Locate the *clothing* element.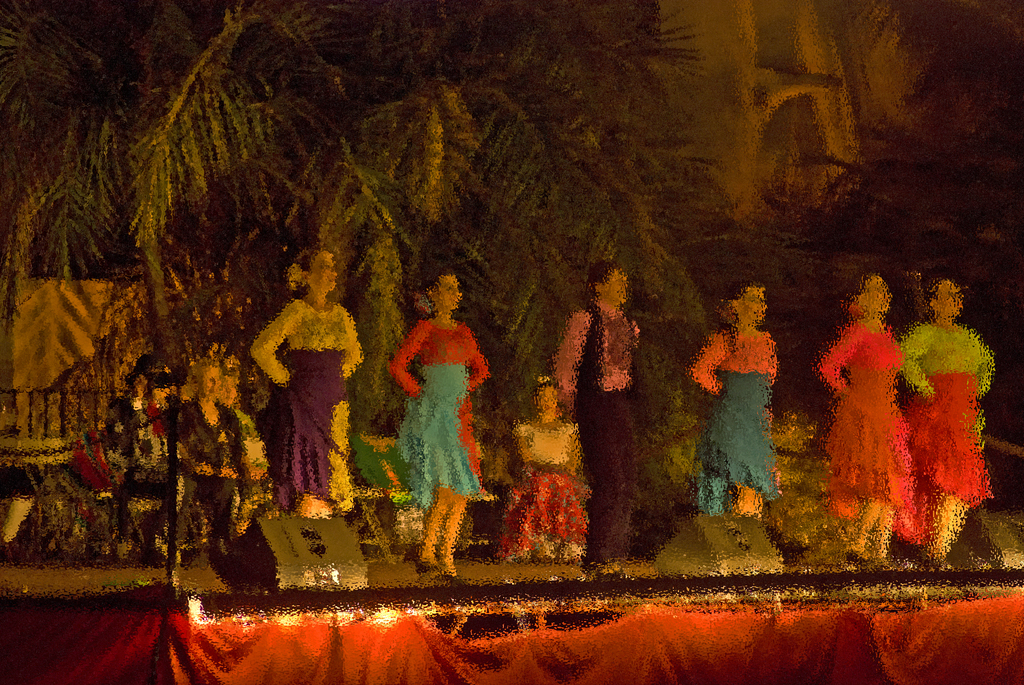
Element bbox: (left=108, top=390, right=187, bottom=535).
